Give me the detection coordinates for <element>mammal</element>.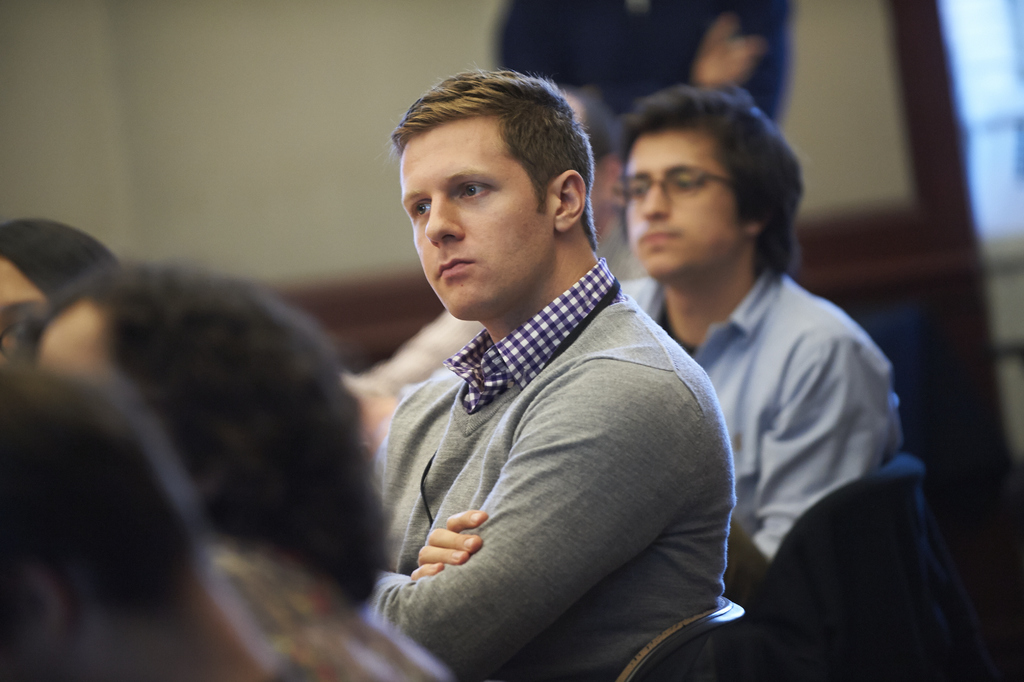
locate(0, 360, 304, 681).
